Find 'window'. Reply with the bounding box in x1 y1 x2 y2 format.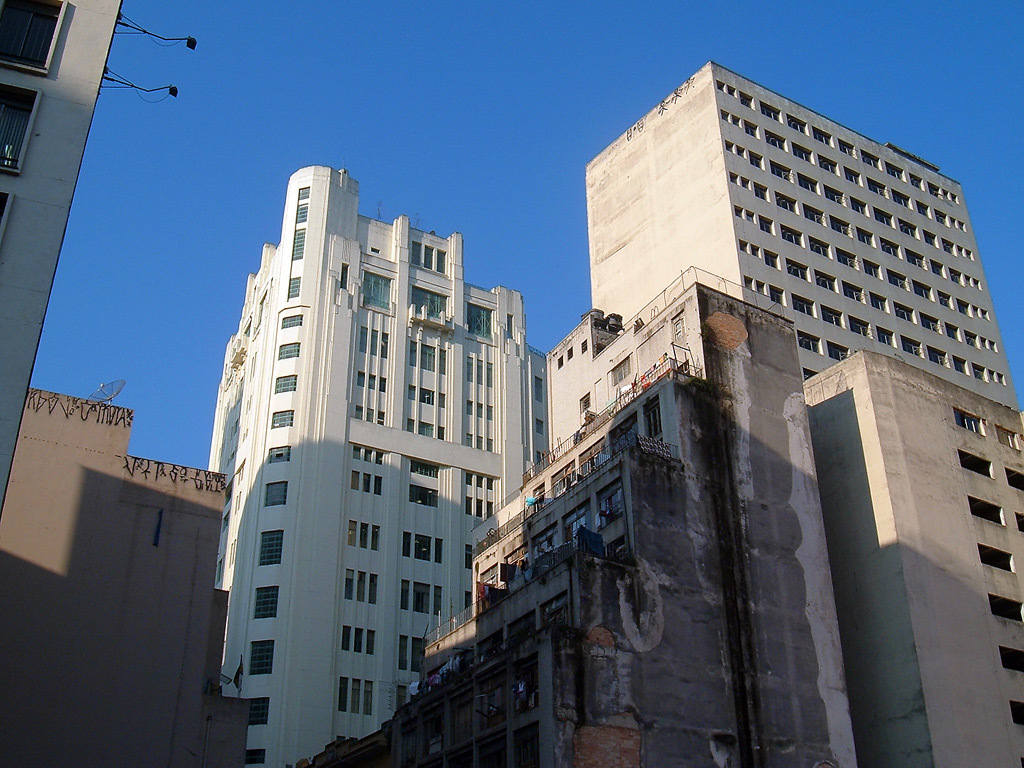
437 391 449 407.
